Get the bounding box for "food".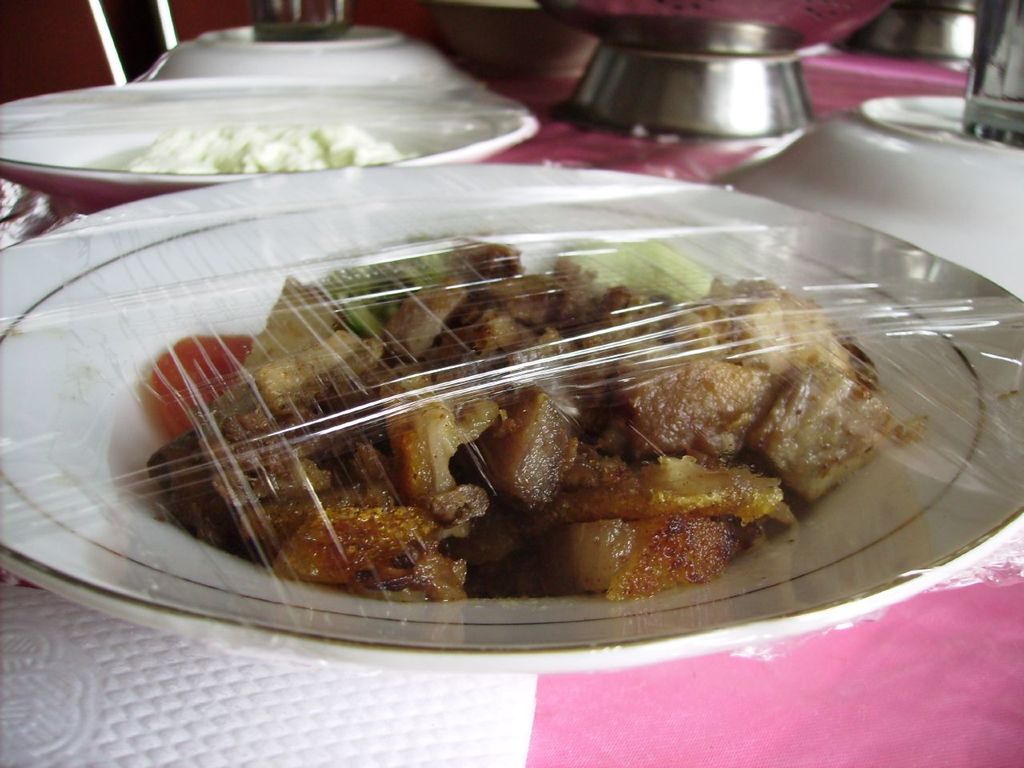
<box>120,121,417,173</box>.
